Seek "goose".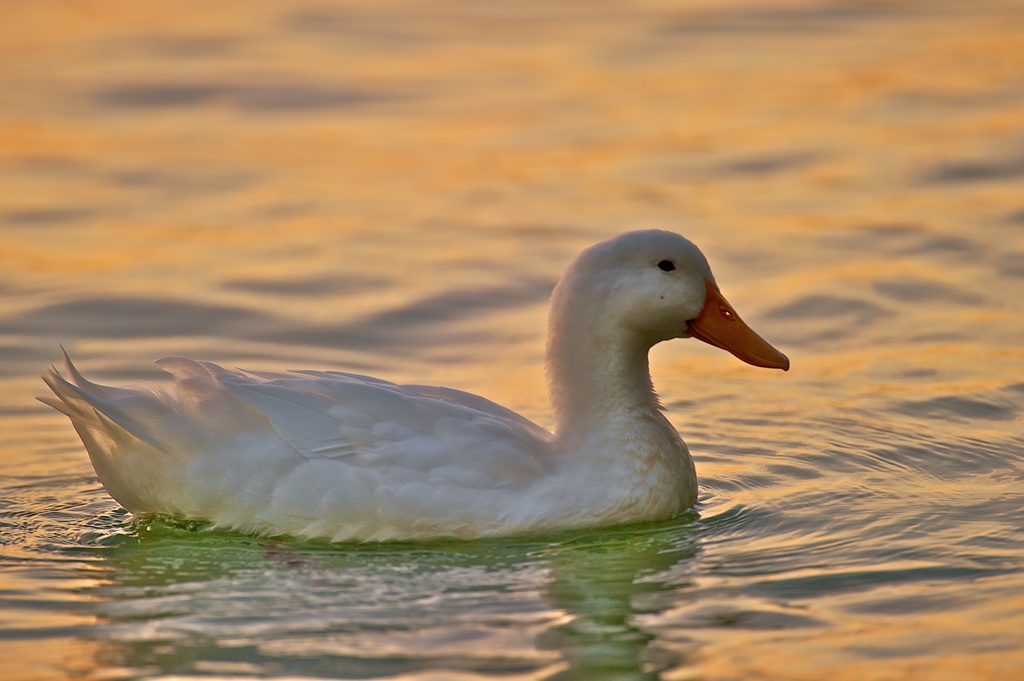
34, 225, 789, 543.
